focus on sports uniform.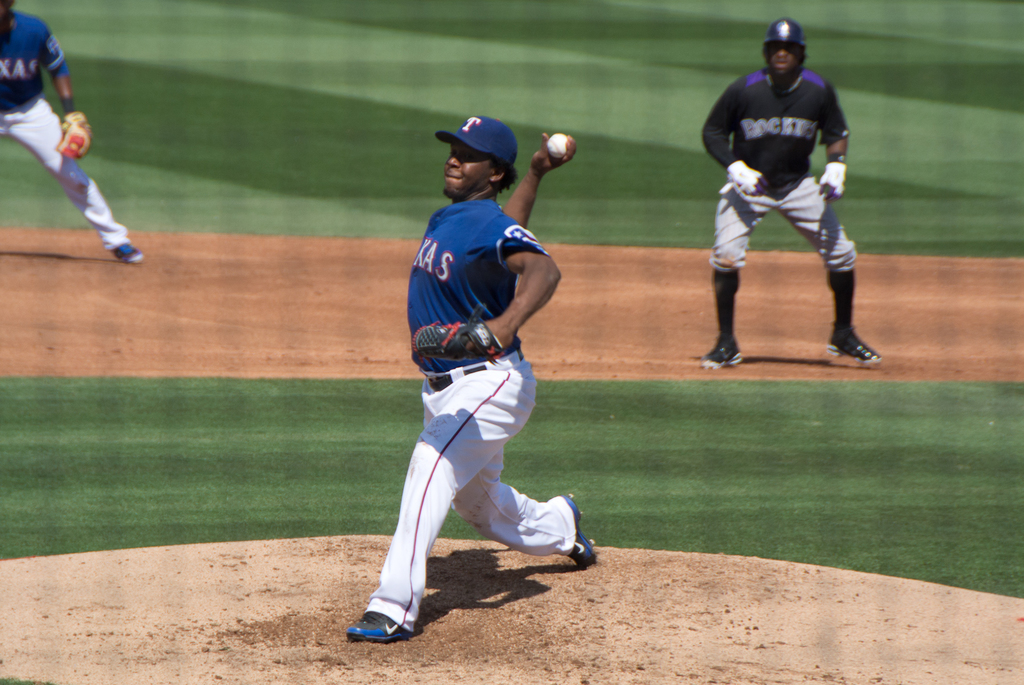
Focused at left=0, top=9, right=124, bottom=251.
